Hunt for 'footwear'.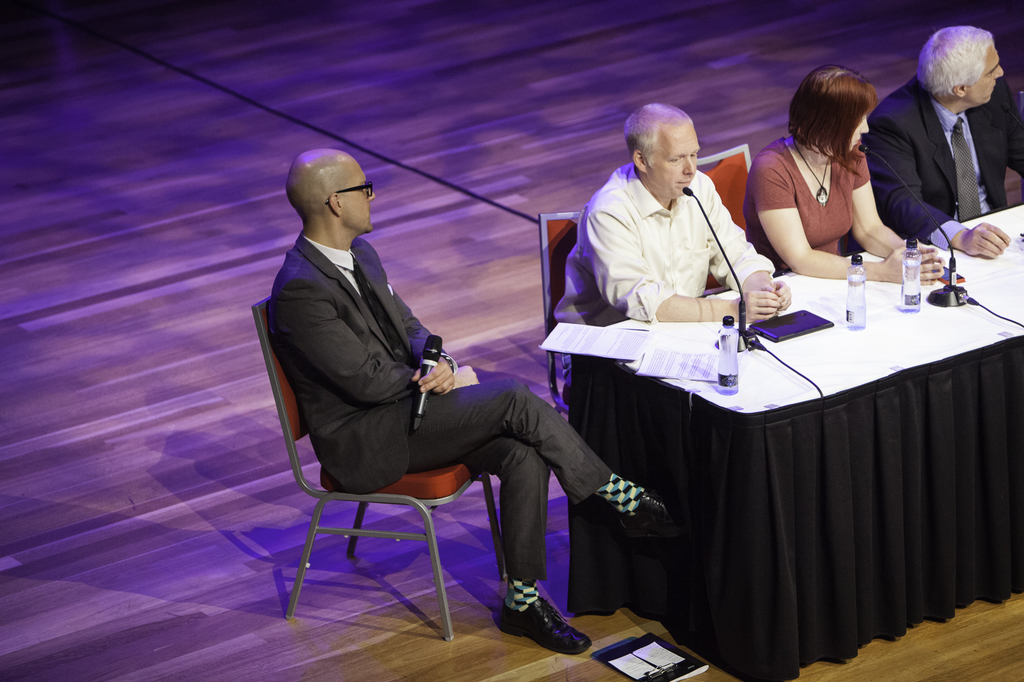
Hunted down at Rect(618, 489, 687, 538).
